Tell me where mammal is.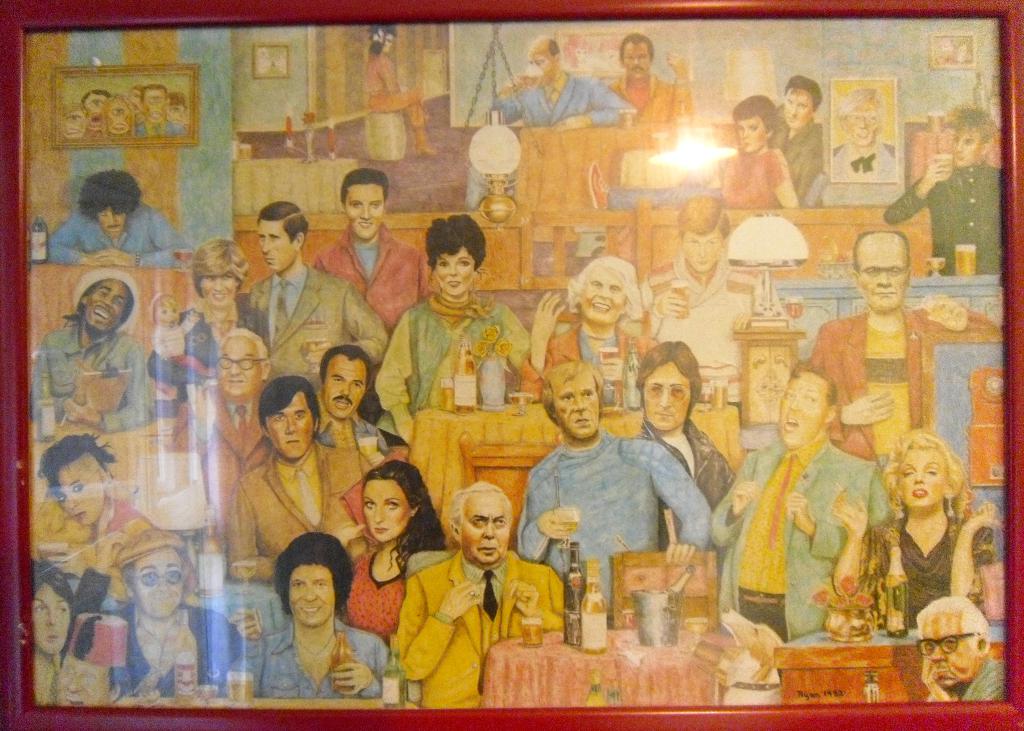
mammal is at [833,419,1007,627].
